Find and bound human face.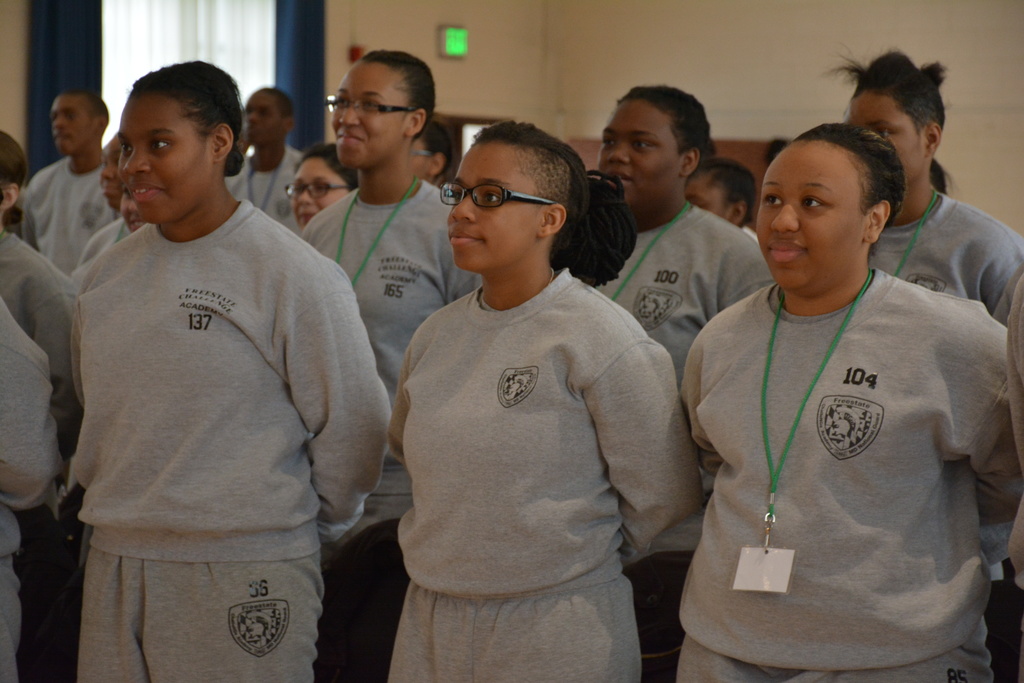
Bound: [292,157,351,229].
